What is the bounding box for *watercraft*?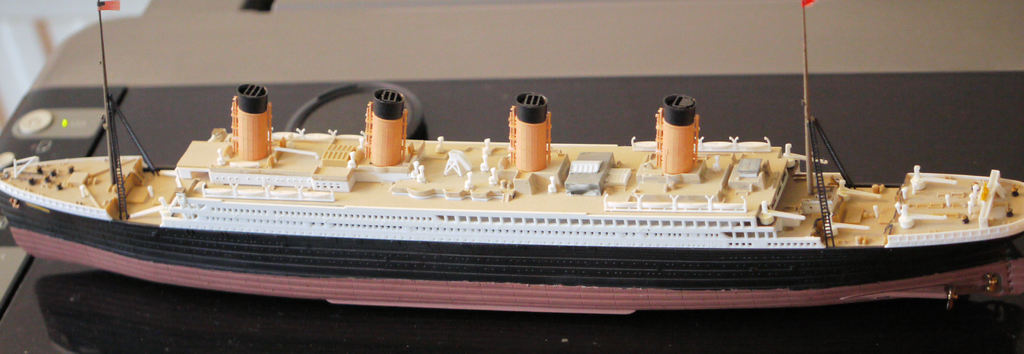
l=0, t=0, r=1023, b=312.
